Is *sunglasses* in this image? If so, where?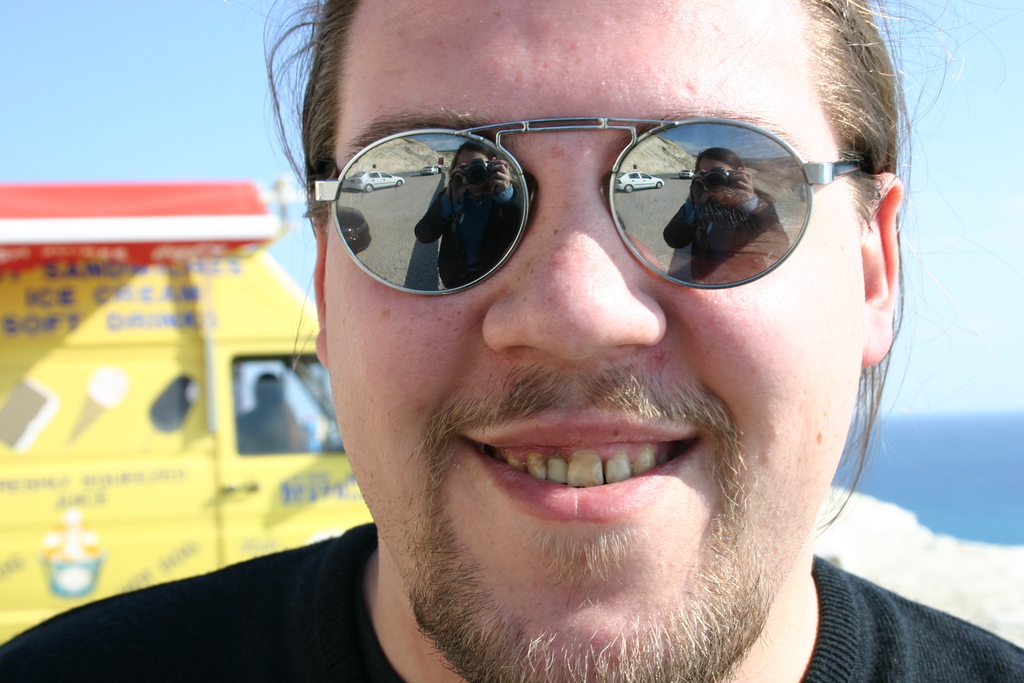
Yes, at bbox=(314, 115, 868, 297).
